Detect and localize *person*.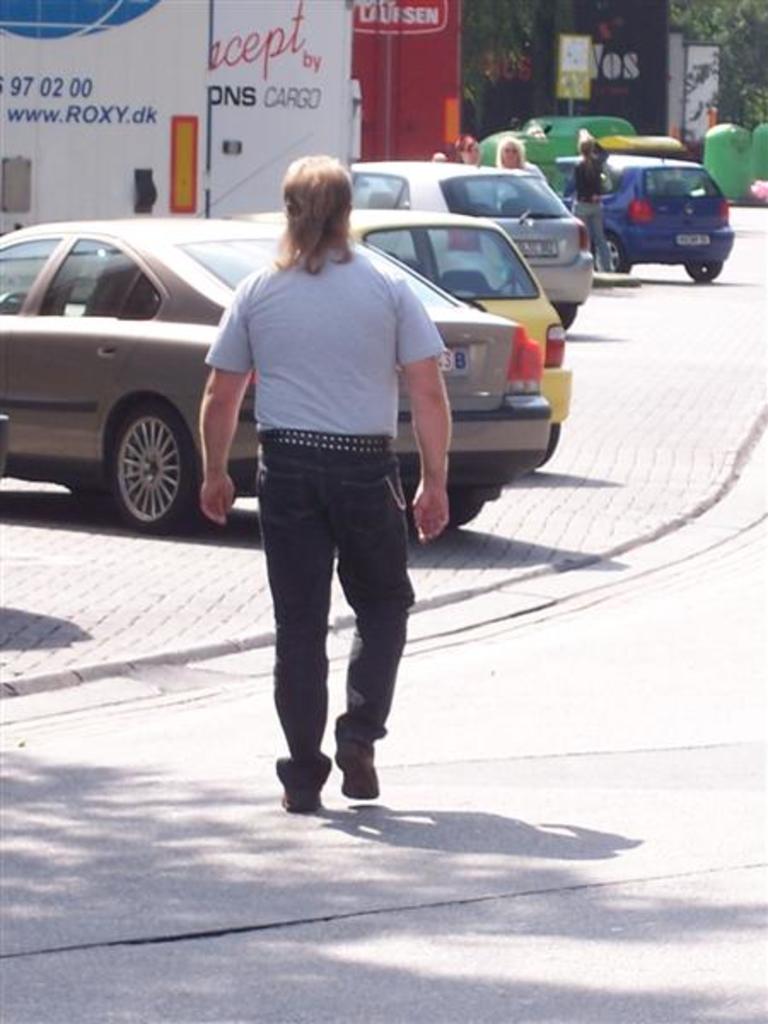
Localized at {"left": 189, "top": 147, "right": 456, "bottom": 811}.
